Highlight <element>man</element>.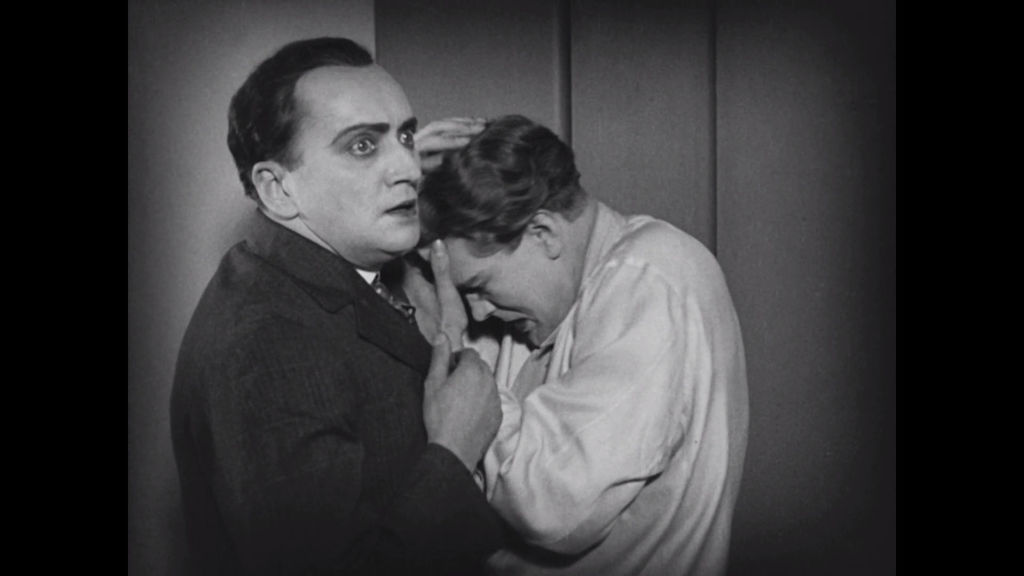
Highlighted region: bbox=[392, 113, 747, 575].
